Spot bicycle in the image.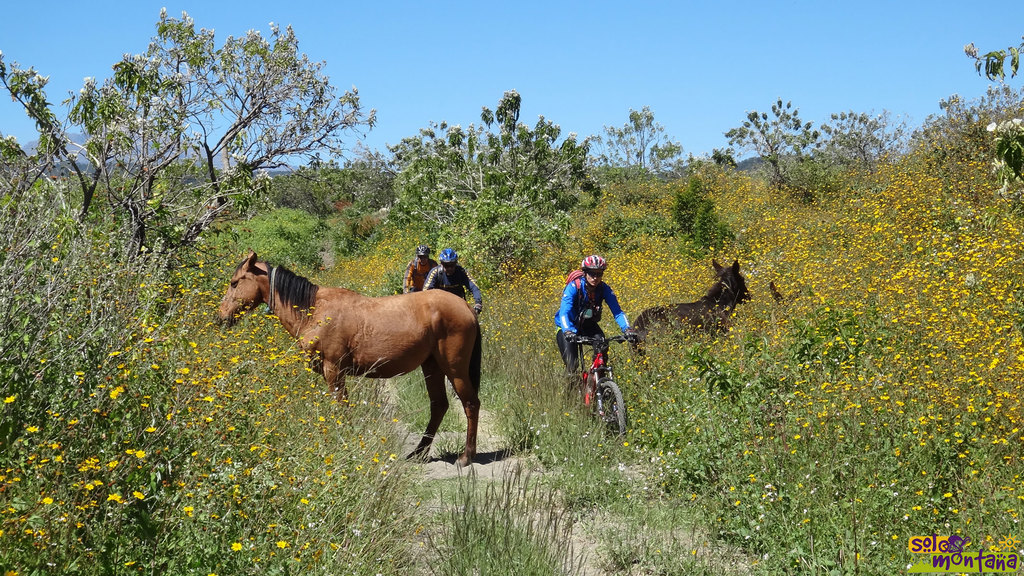
bicycle found at (558,334,643,452).
